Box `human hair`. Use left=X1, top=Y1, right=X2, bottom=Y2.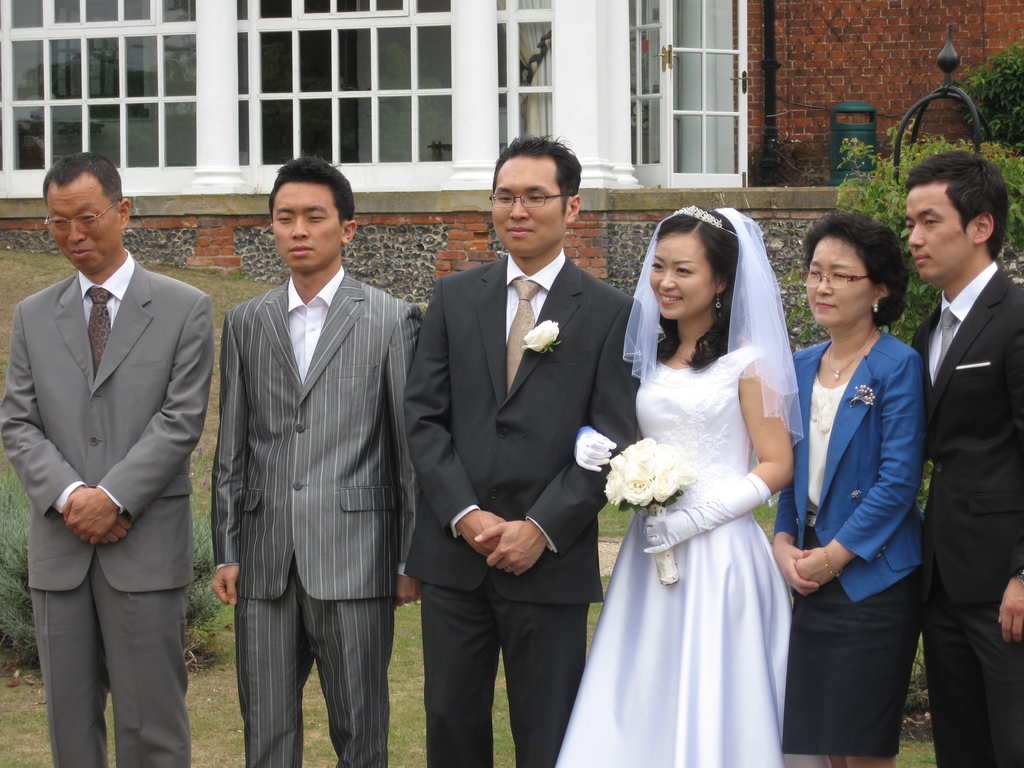
left=40, top=151, right=121, bottom=213.
